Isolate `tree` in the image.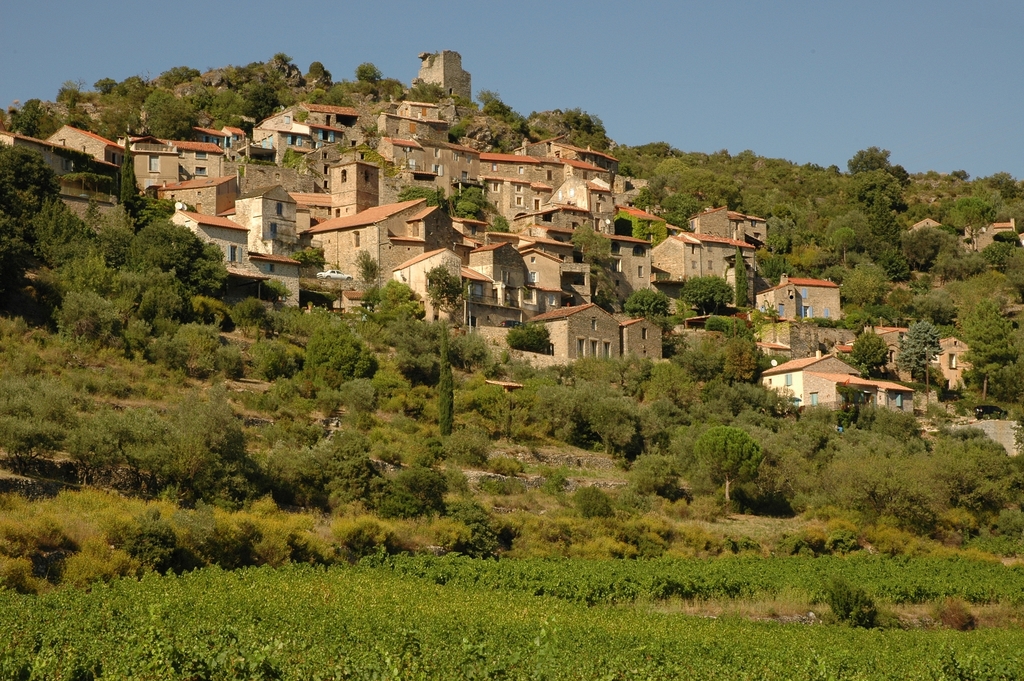
Isolated region: bbox=[616, 289, 671, 320].
